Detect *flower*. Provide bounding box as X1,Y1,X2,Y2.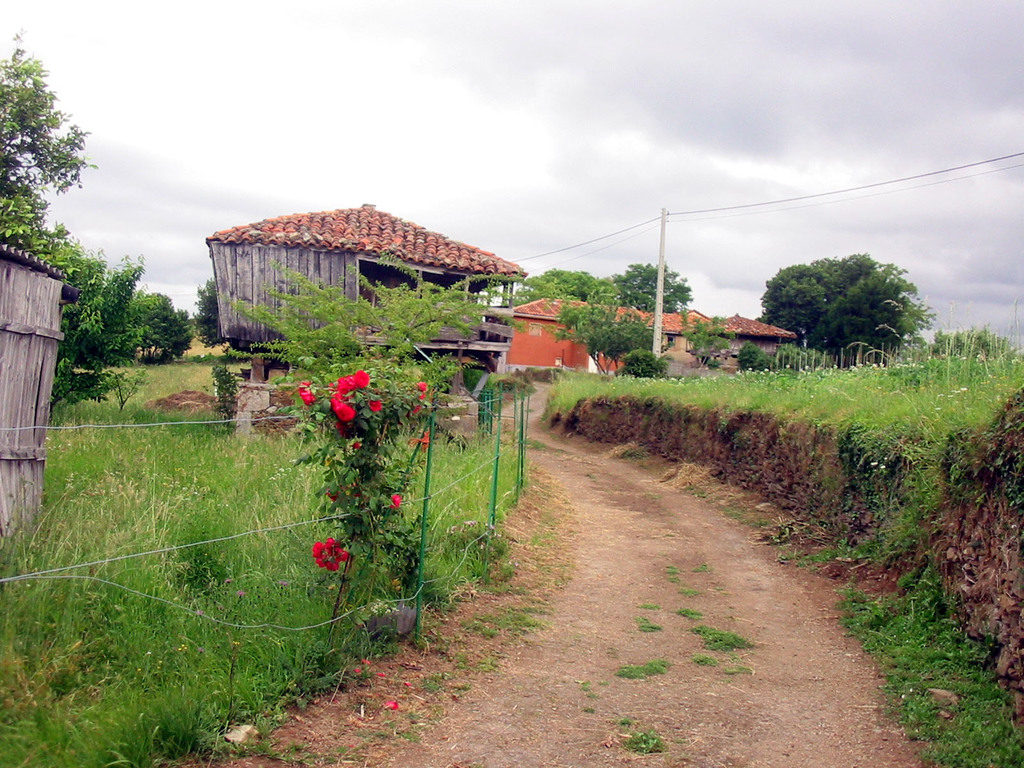
312,538,347,573.
